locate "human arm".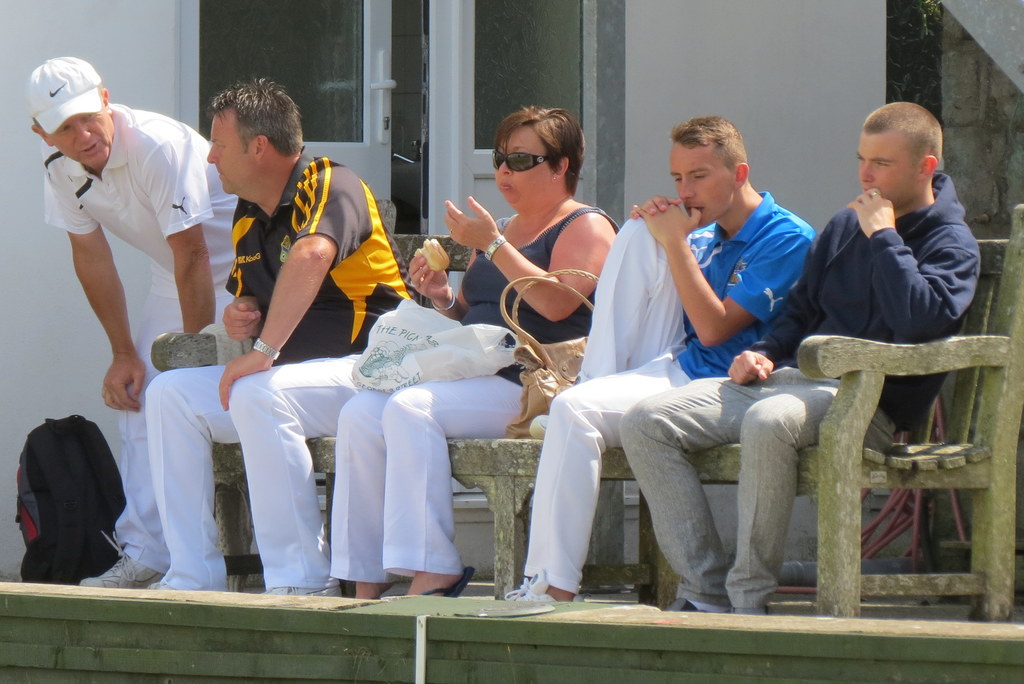
Bounding box: 626/186/687/216.
